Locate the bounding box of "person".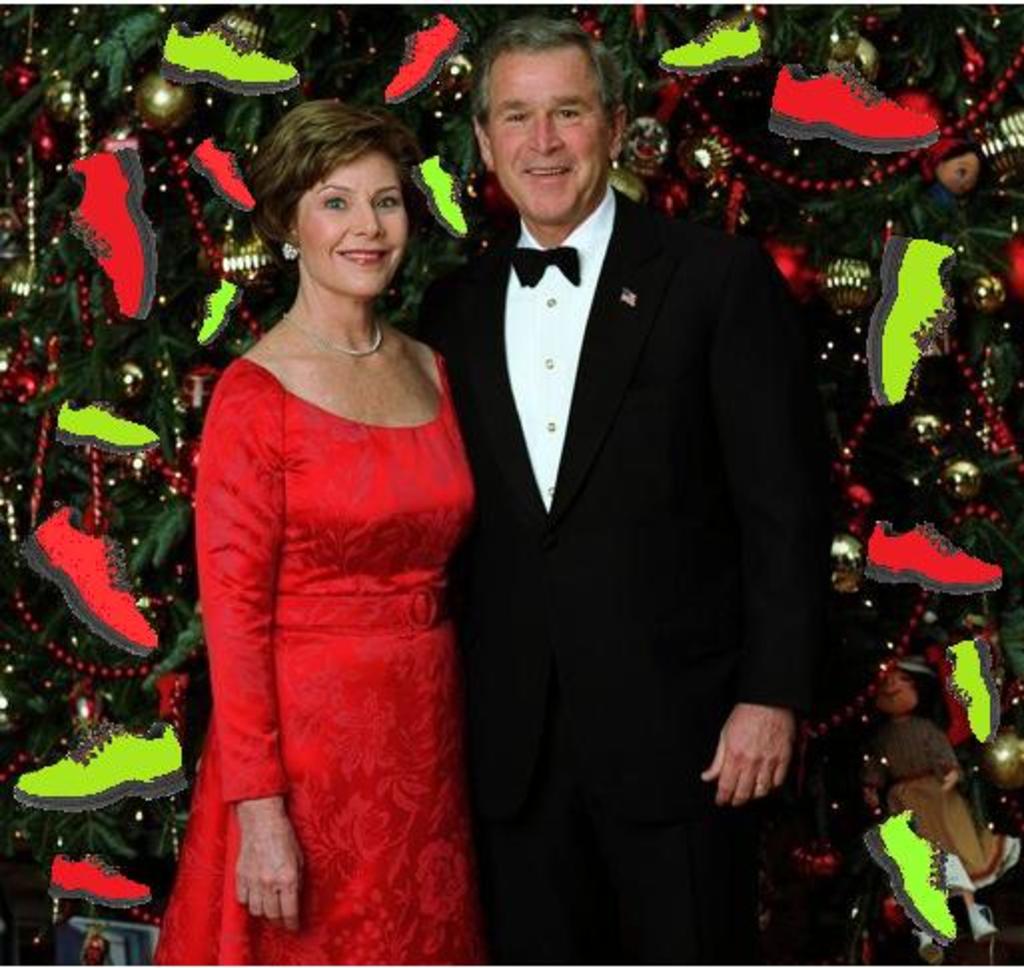
Bounding box: (x1=407, y1=0, x2=824, y2=966).
